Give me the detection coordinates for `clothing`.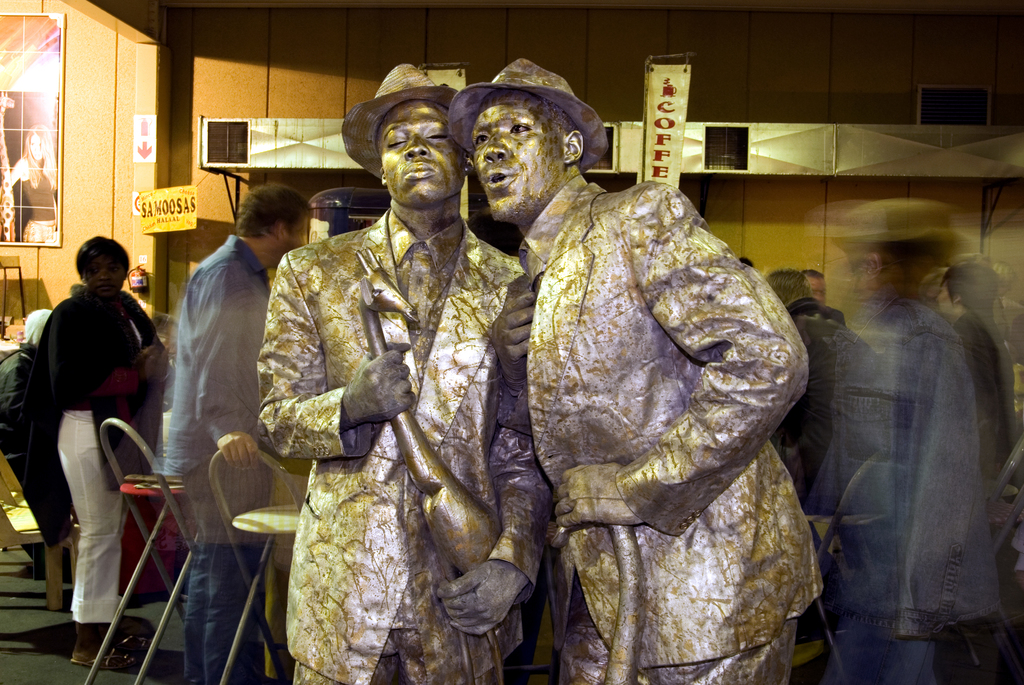
[x1=26, y1=273, x2=178, y2=614].
